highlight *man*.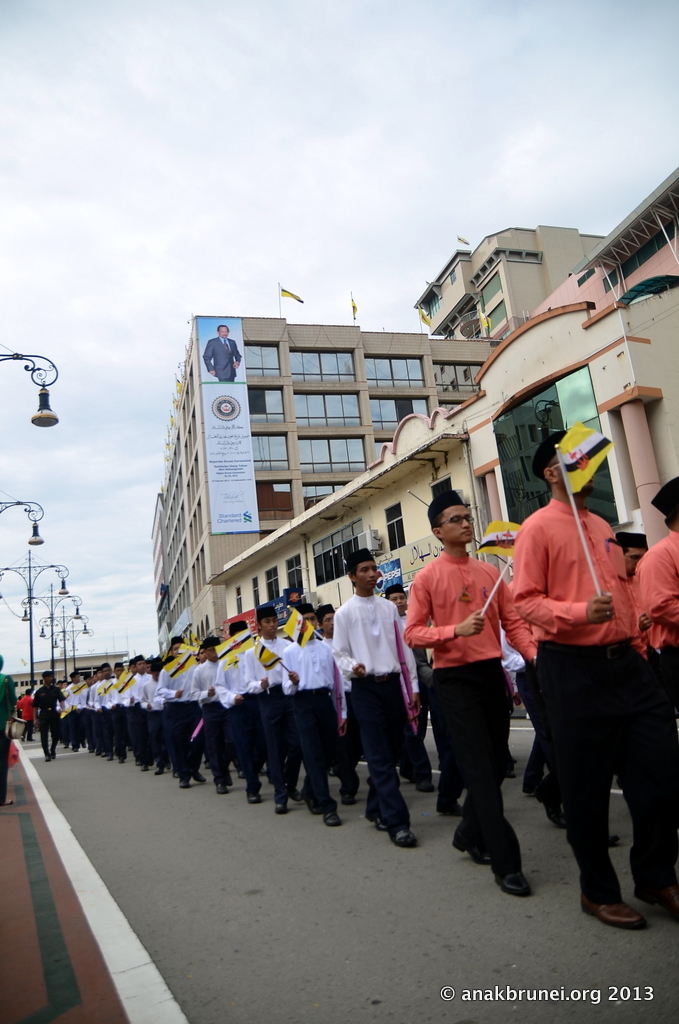
Highlighted region: select_region(314, 601, 353, 808).
